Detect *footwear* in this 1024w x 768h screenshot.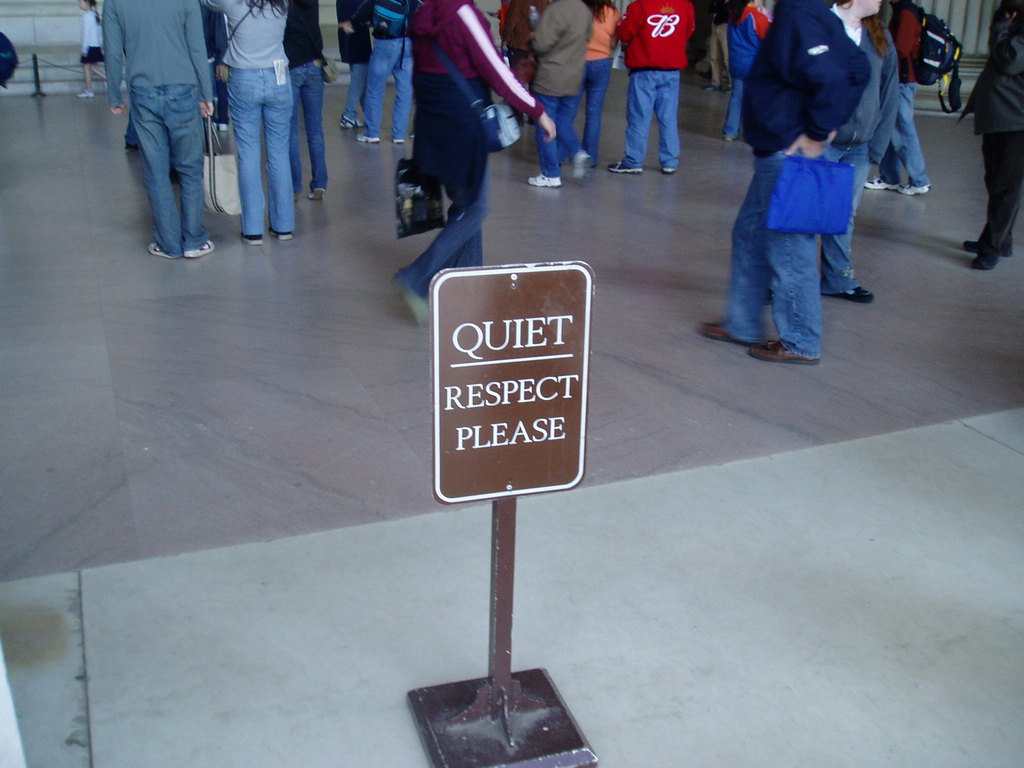
Detection: x1=978, y1=253, x2=998, y2=268.
